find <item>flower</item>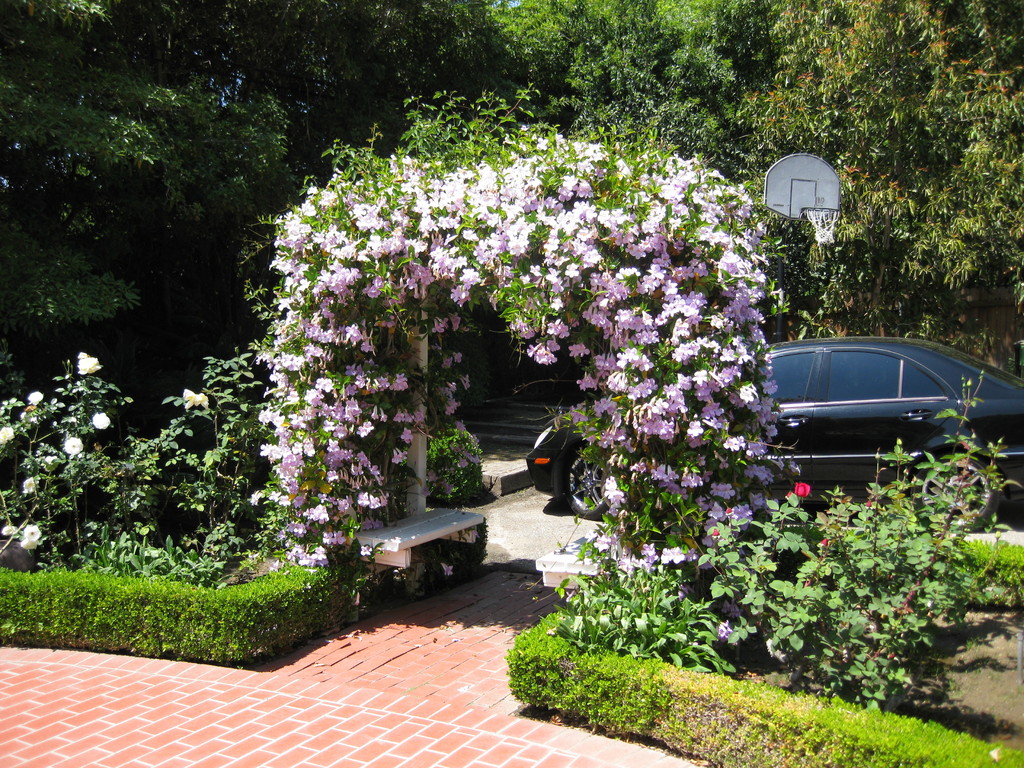
<region>95, 413, 111, 431</region>
